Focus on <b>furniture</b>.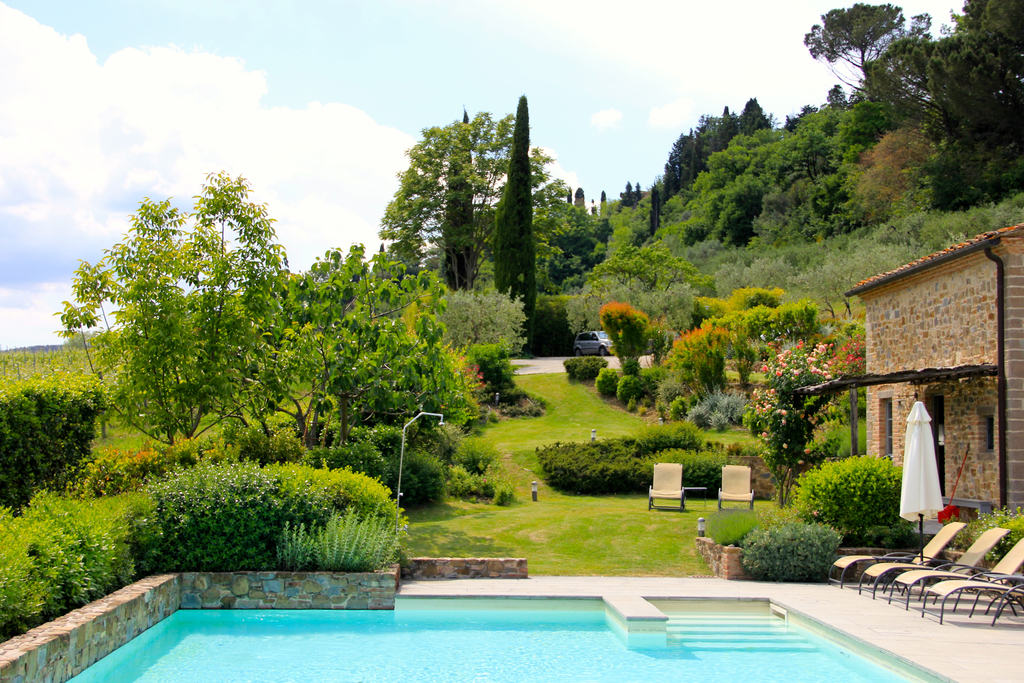
Focused at [x1=824, y1=525, x2=965, y2=585].
